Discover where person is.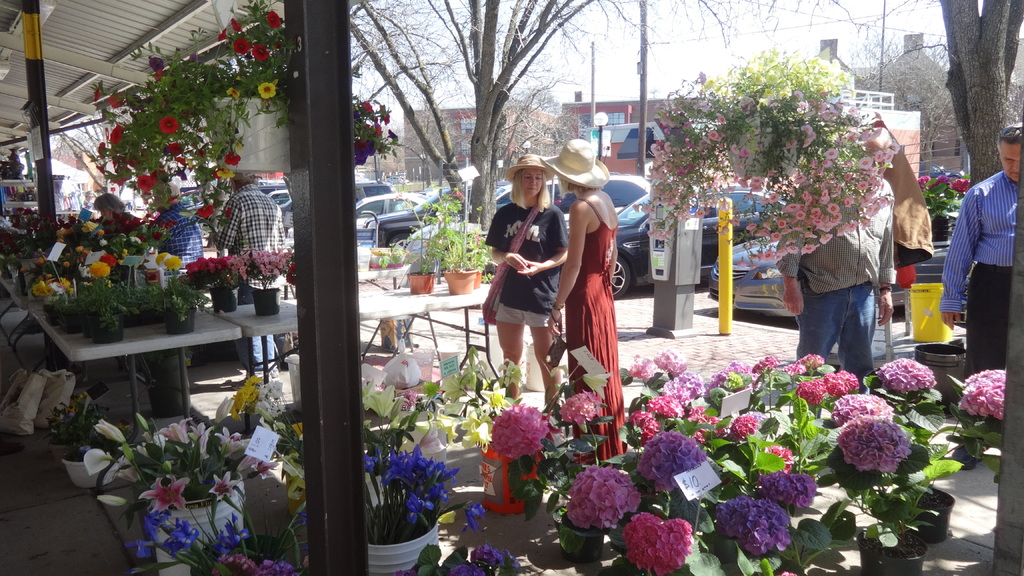
Discovered at region(541, 145, 627, 452).
